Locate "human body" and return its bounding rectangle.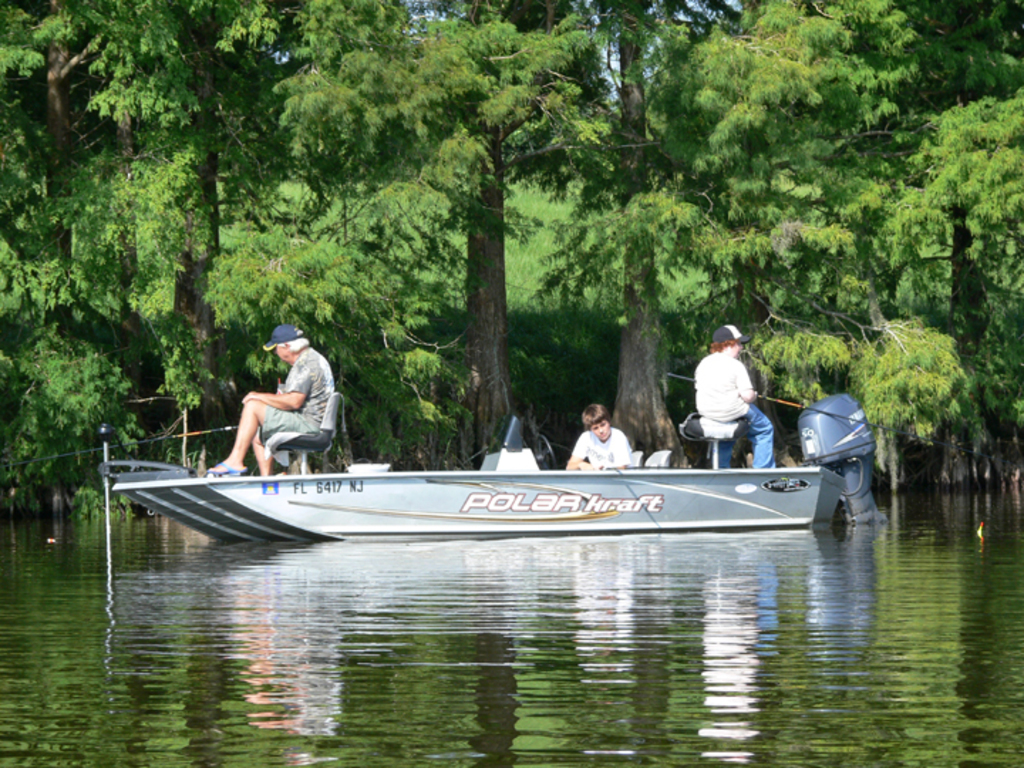
Rect(569, 430, 631, 466).
